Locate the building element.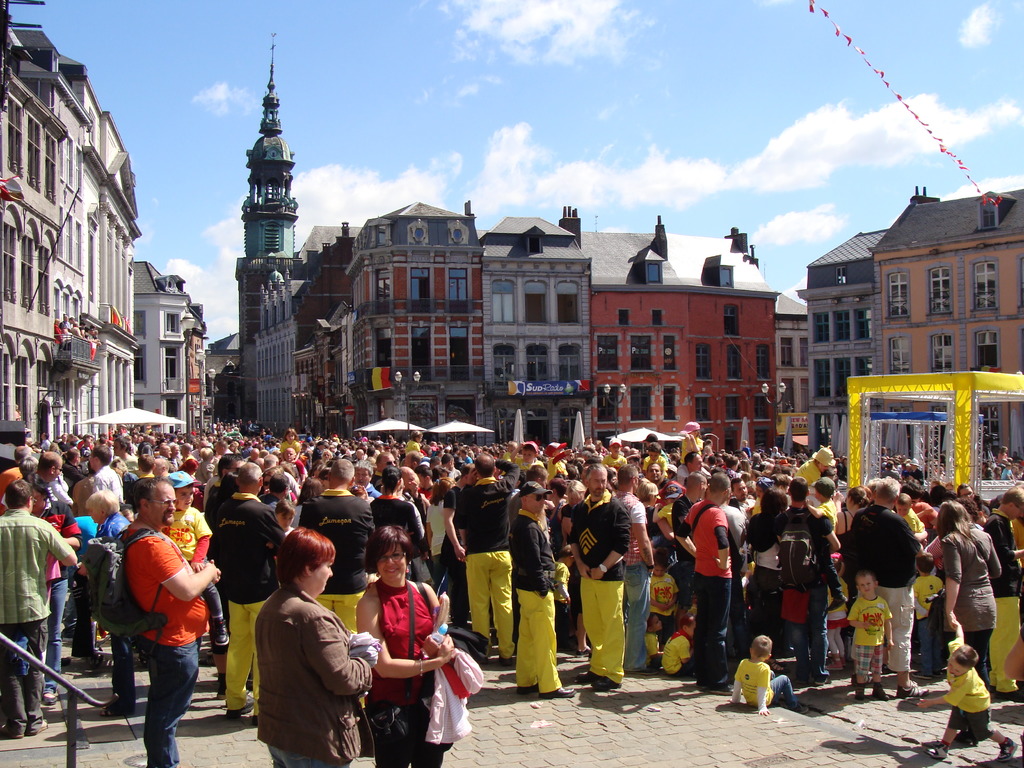
Element bbox: 868 184 1023 476.
